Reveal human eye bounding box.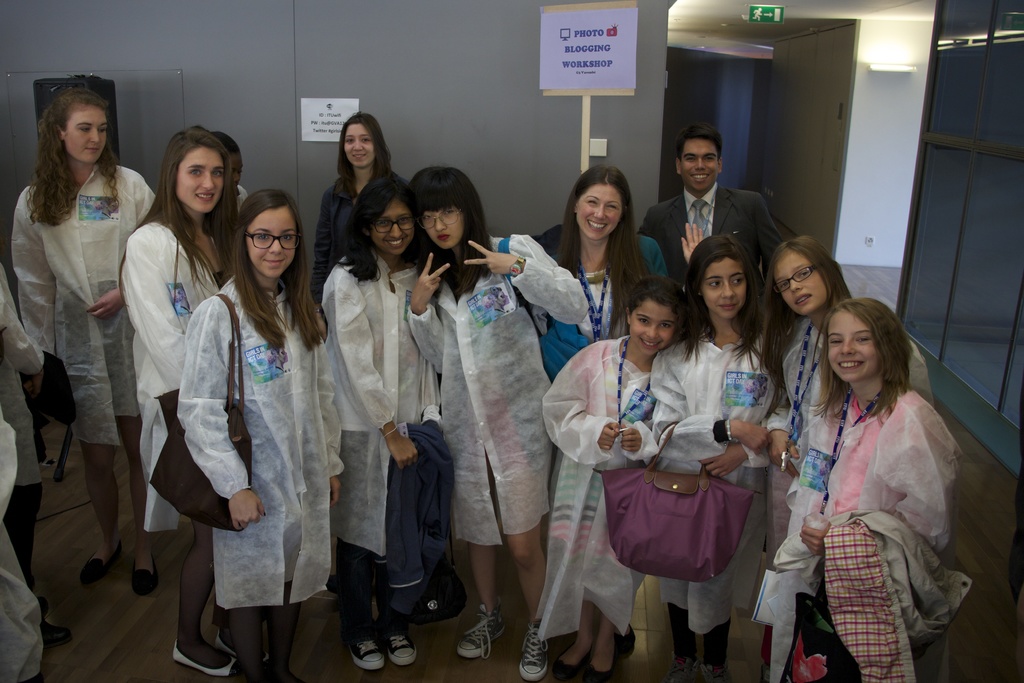
Revealed: 707,281,720,289.
